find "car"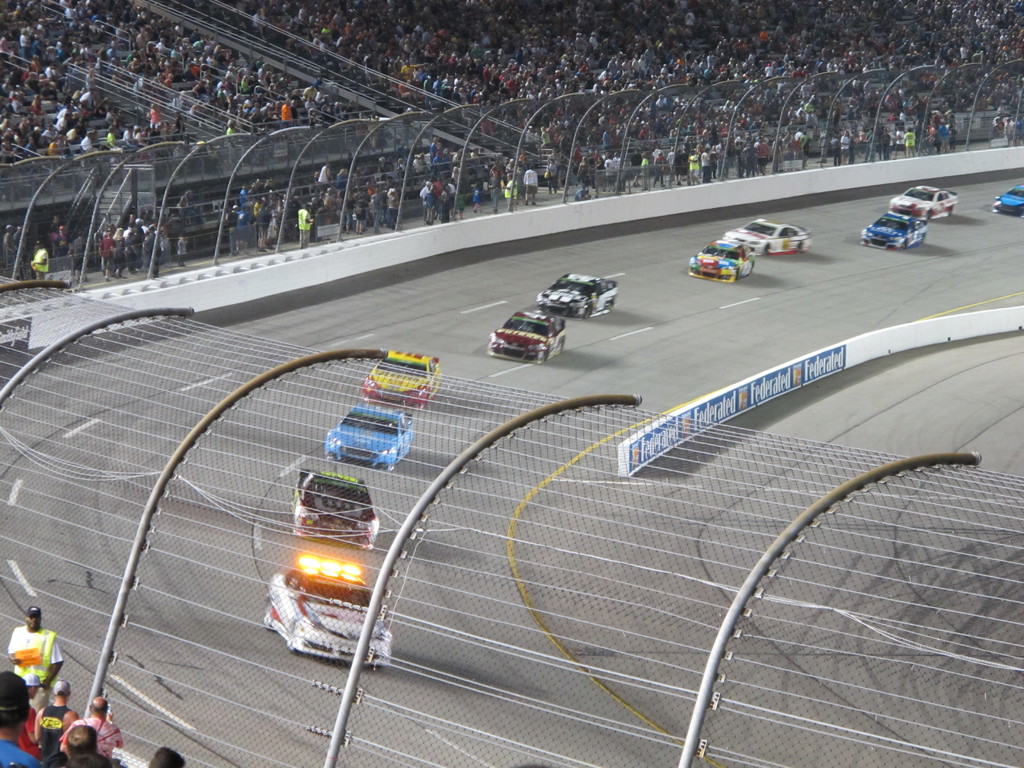
detection(366, 344, 440, 410)
